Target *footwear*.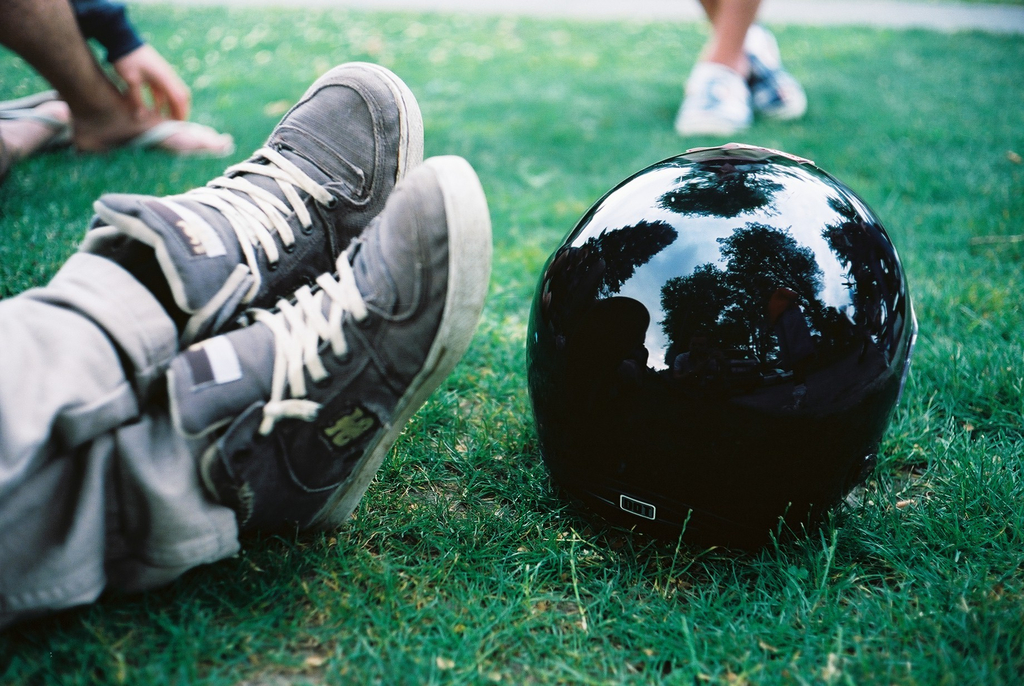
Target region: x1=745, y1=22, x2=812, y2=124.
